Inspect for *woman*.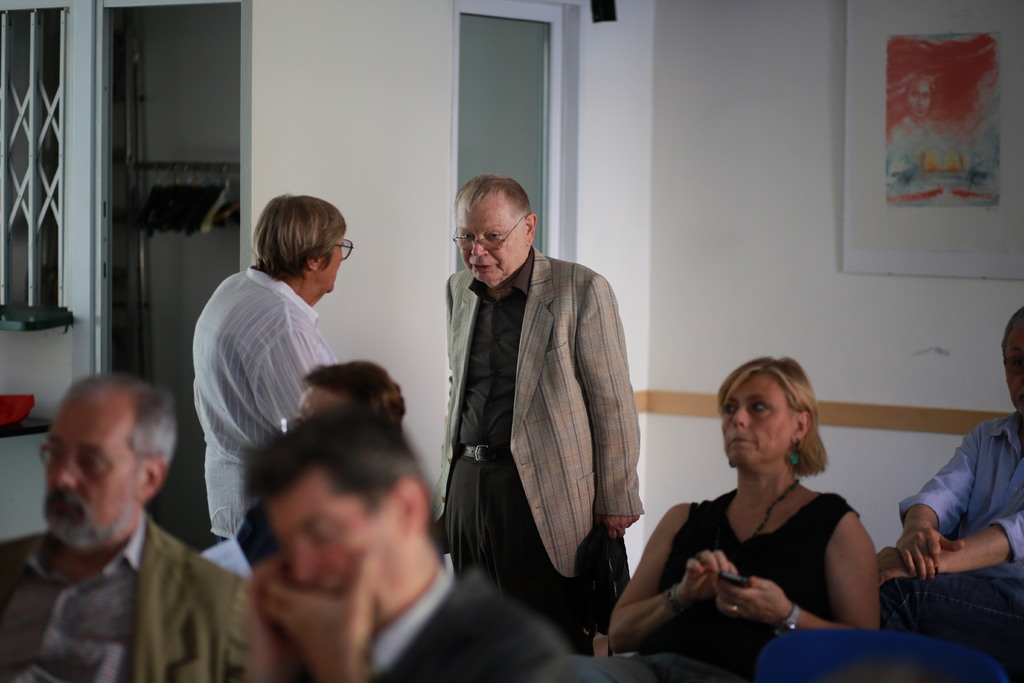
Inspection: left=644, top=361, right=878, bottom=682.
